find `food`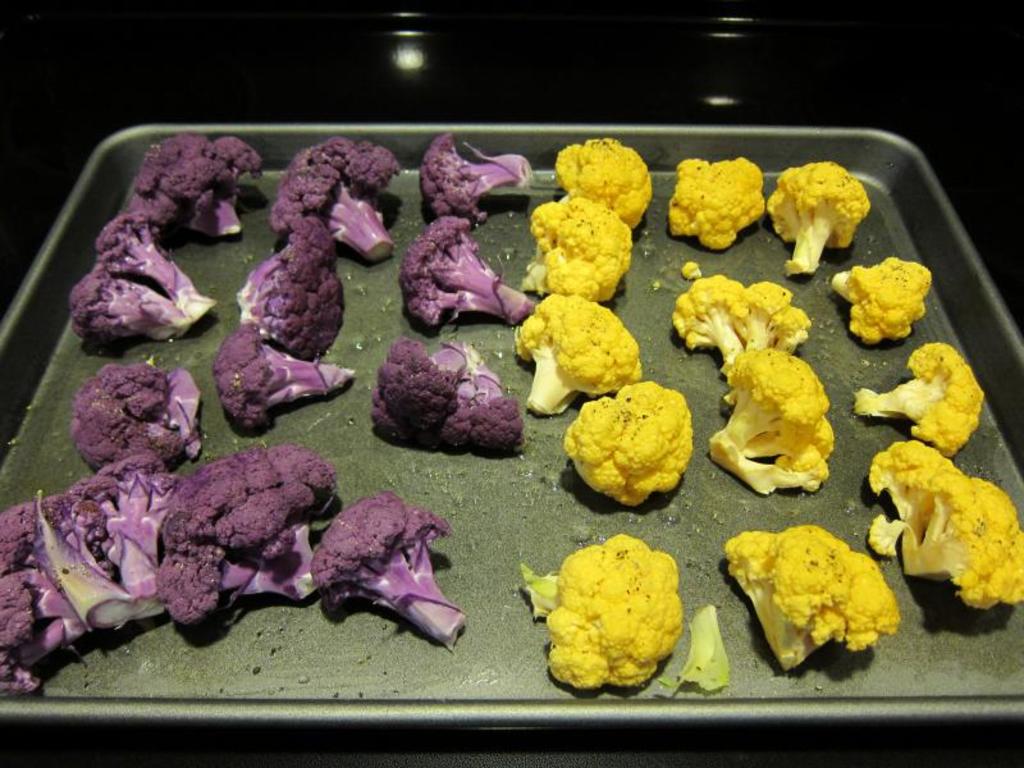
[left=270, top=133, right=396, bottom=265]
